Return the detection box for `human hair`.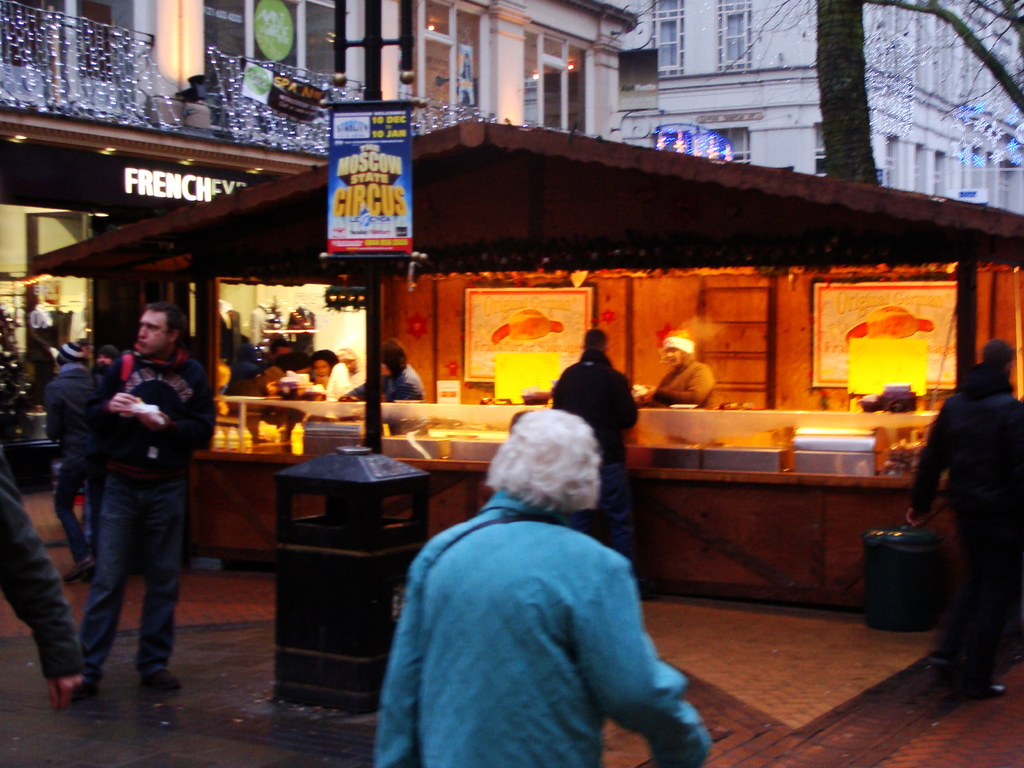
box(308, 347, 340, 378).
